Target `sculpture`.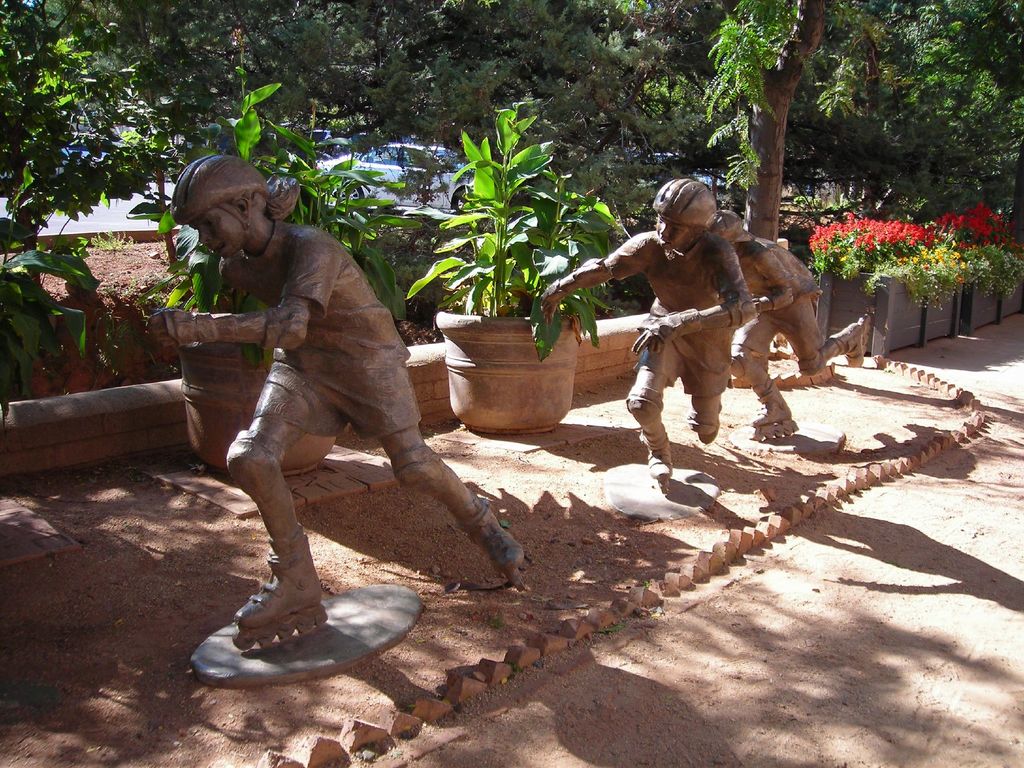
Target region: region(153, 156, 487, 652).
